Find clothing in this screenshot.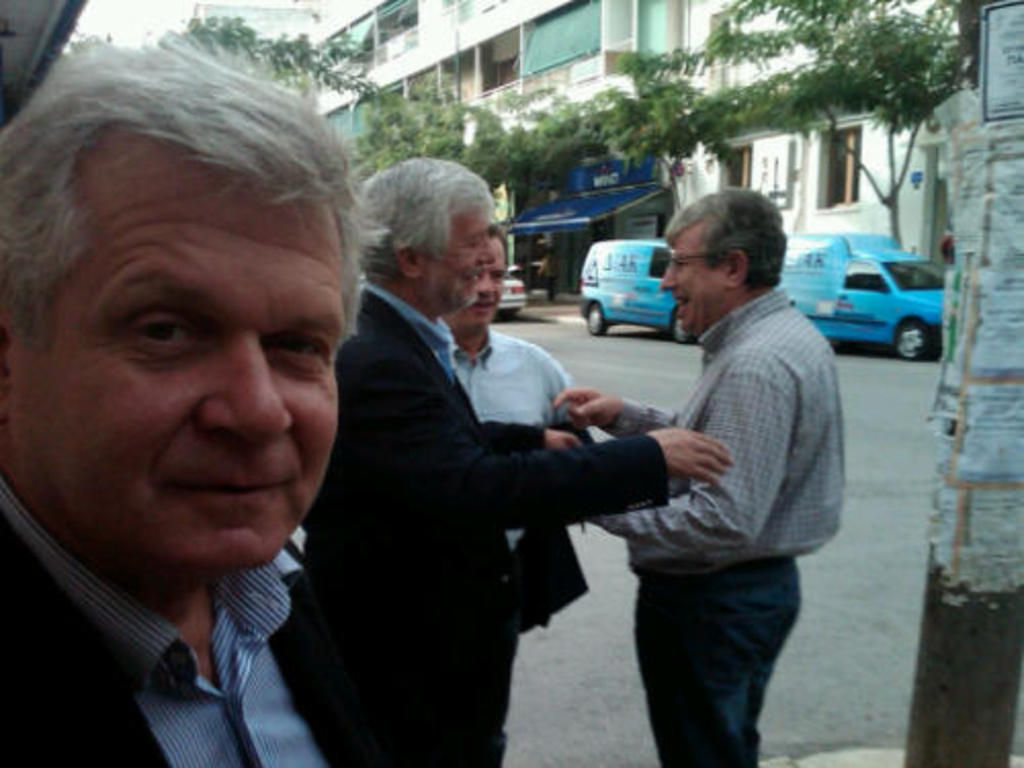
The bounding box for clothing is Rect(436, 319, 592, 543).
